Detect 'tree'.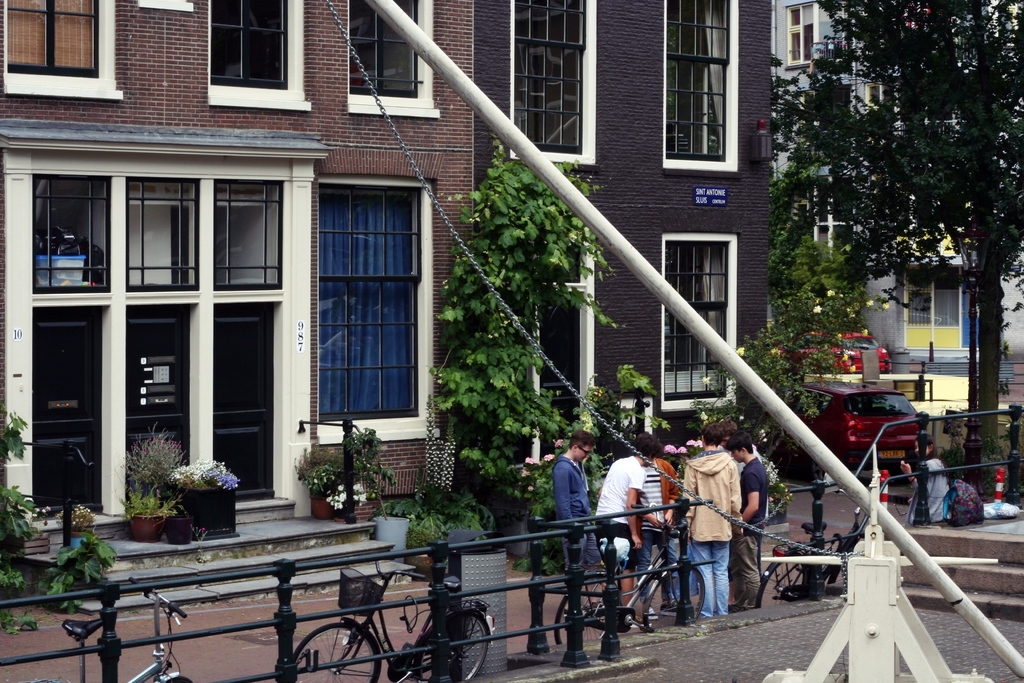
Detected at 799, 0, 1023, 497.
